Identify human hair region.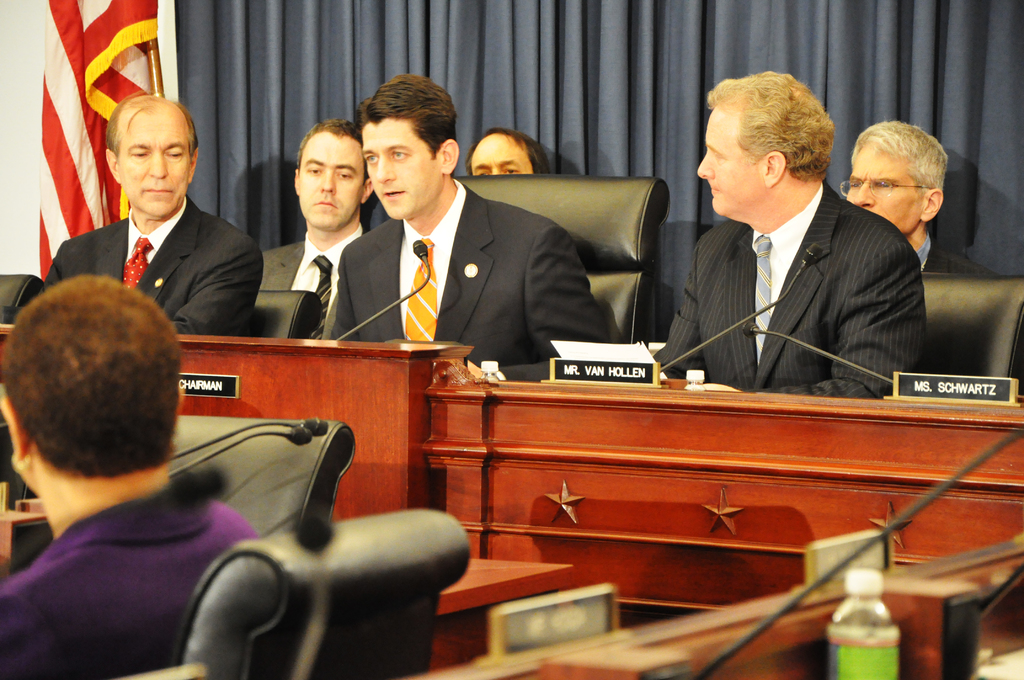
Region: Rect(707, 68, 835, 185).
